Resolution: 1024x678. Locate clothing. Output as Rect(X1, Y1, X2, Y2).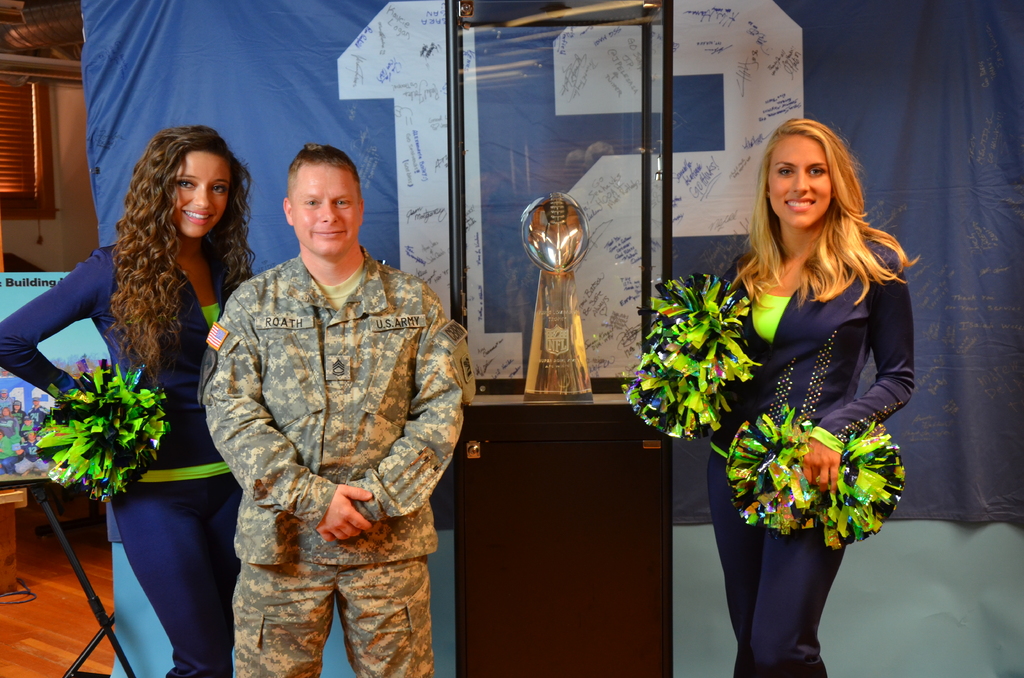
Rect(0, 234, 246, 677).
